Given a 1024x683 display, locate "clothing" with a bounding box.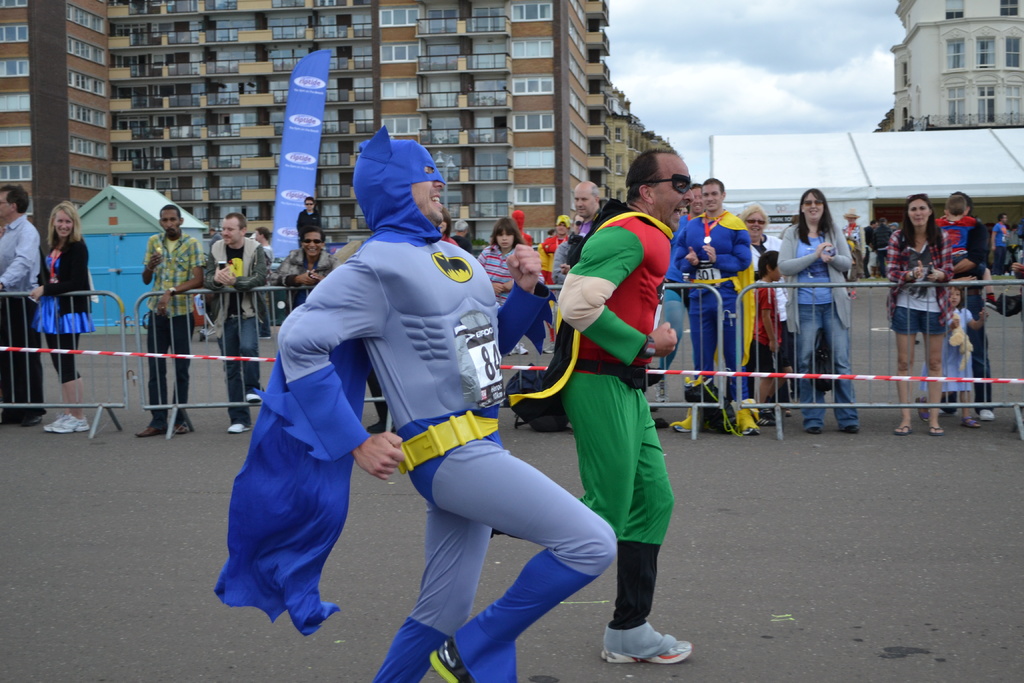
Located: bbox=(772, 218, 862, 434).
